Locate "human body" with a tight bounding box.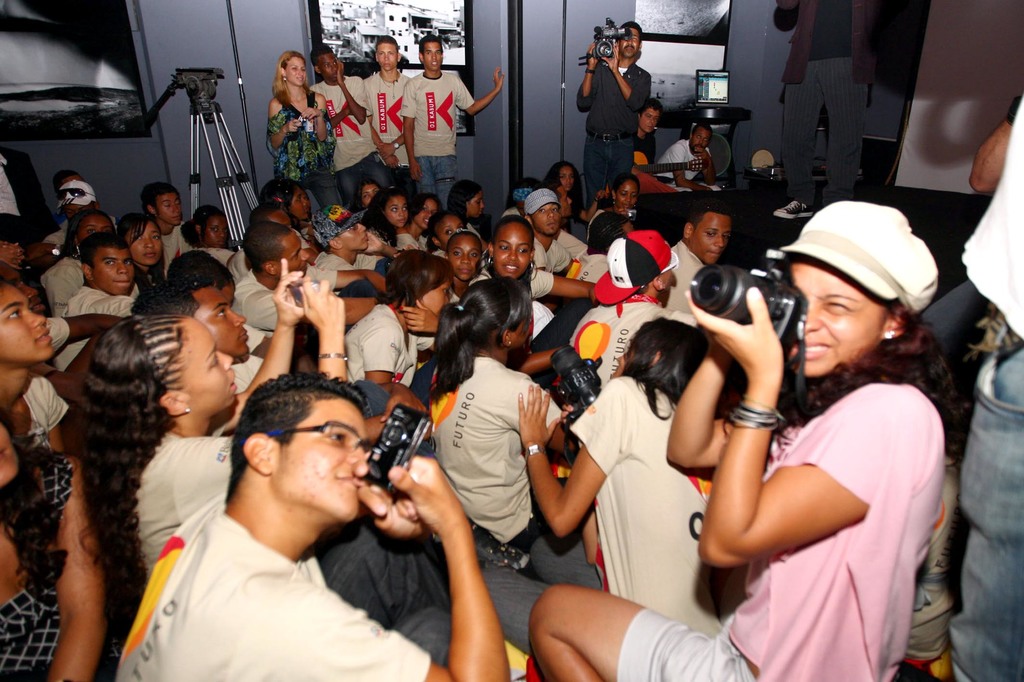
x1=317, y1=197, x2=375, y2=266.
